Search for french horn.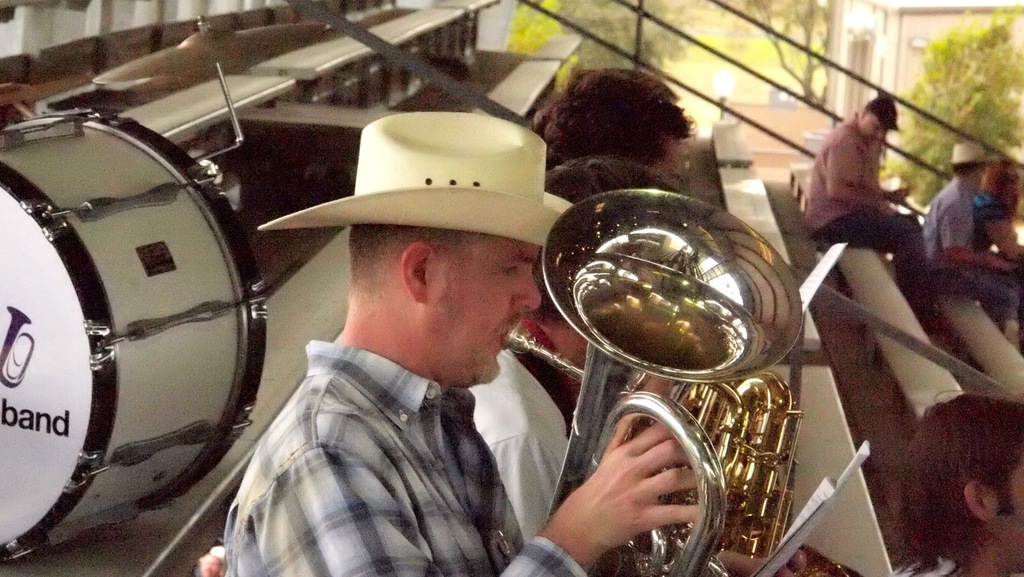
Found at (508, 208, 820, 545).
